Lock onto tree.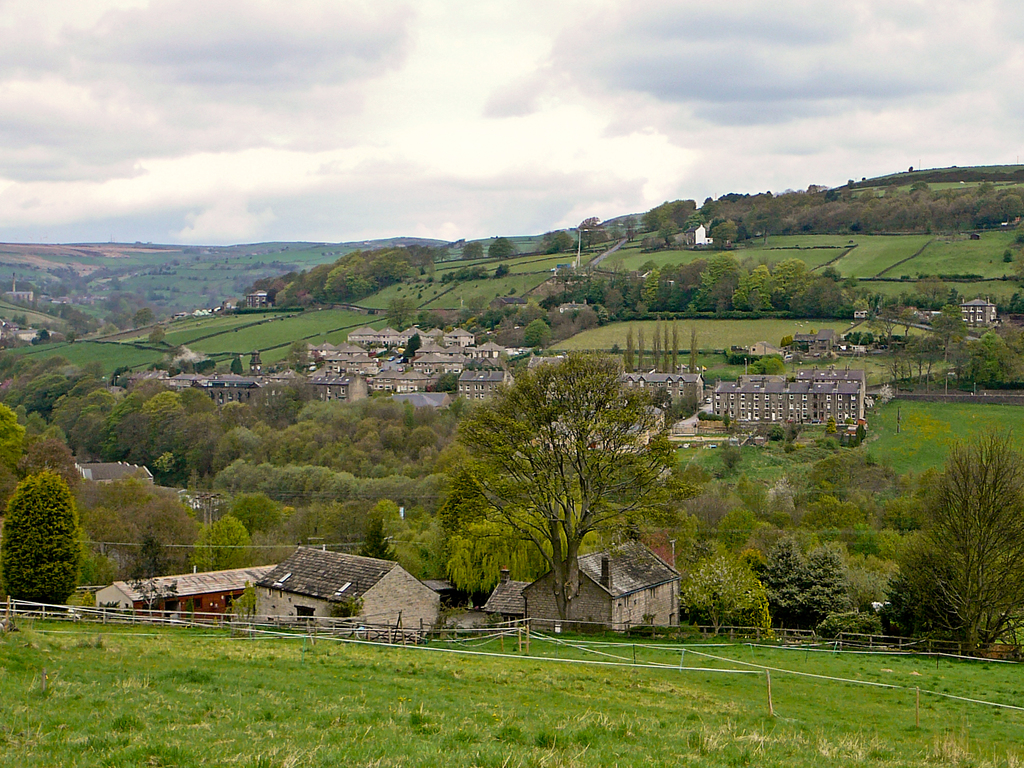
Locked: <bbox>0, 470, 82, 613</bbox>.
